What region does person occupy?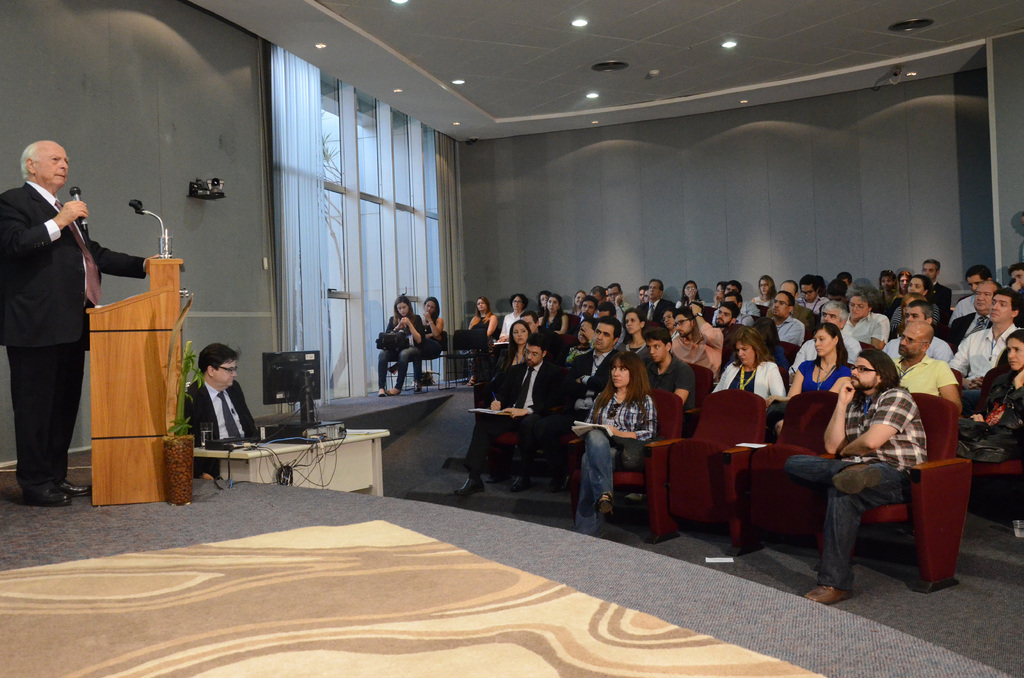
(left=566, top=319, right=621, bottom=414).
